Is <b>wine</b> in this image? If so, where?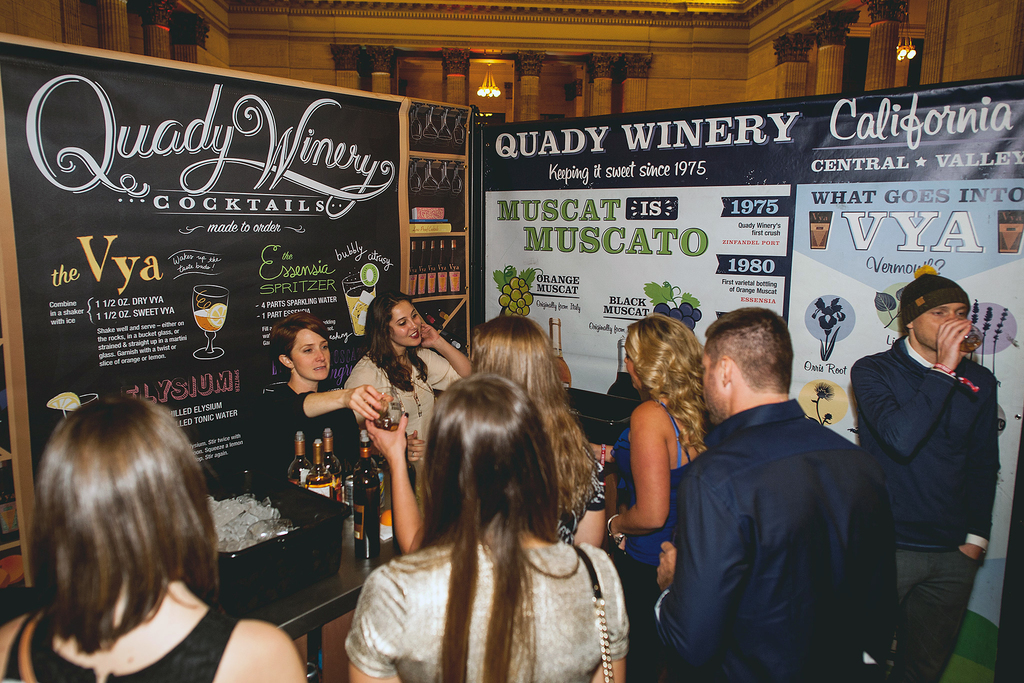
Yes, at {"left": 551, "top": 318, "right": 571, "bottom": 387}.
